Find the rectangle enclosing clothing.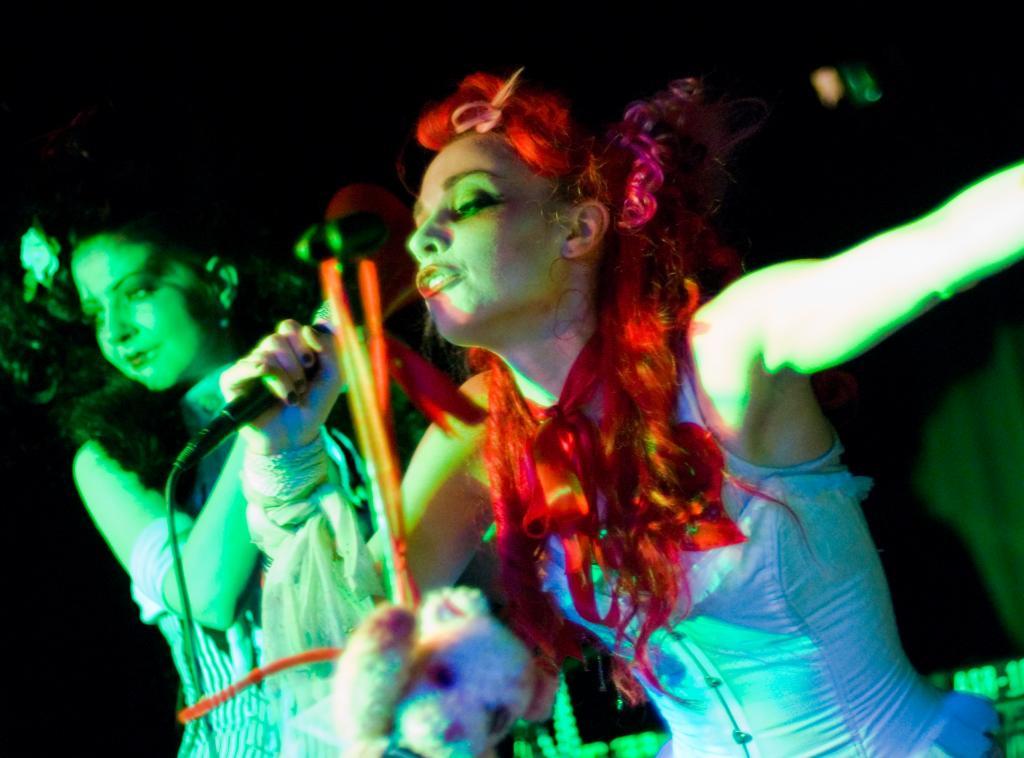
128:361:369:757.
